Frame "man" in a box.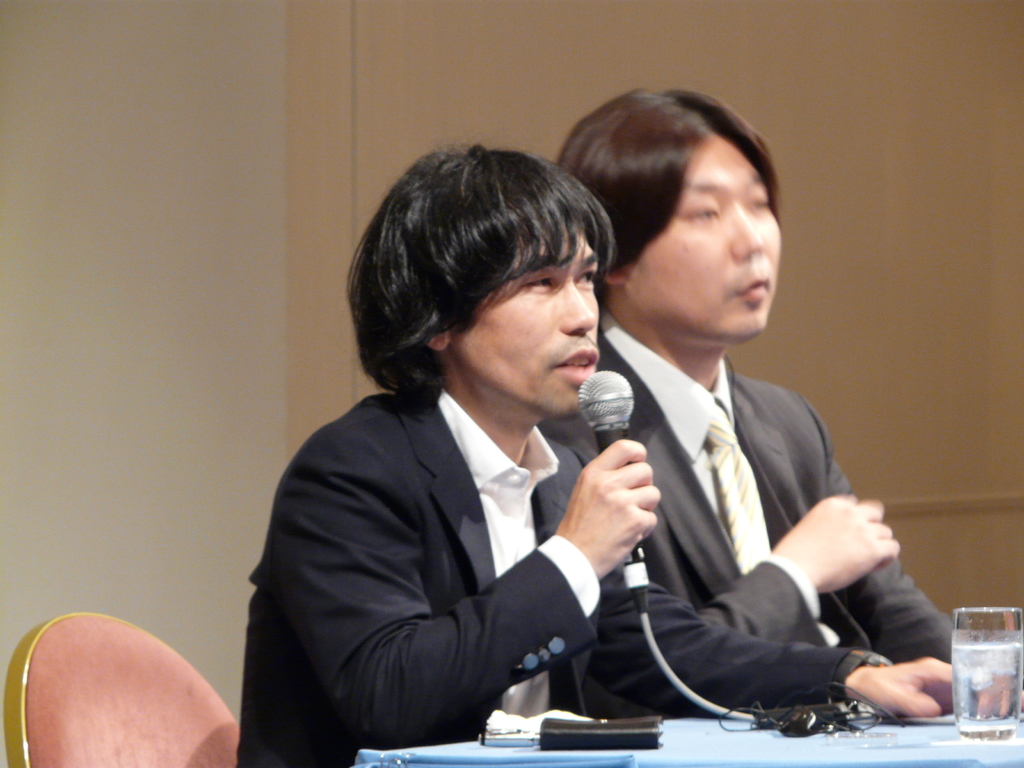
552, 91, 964, 664.
